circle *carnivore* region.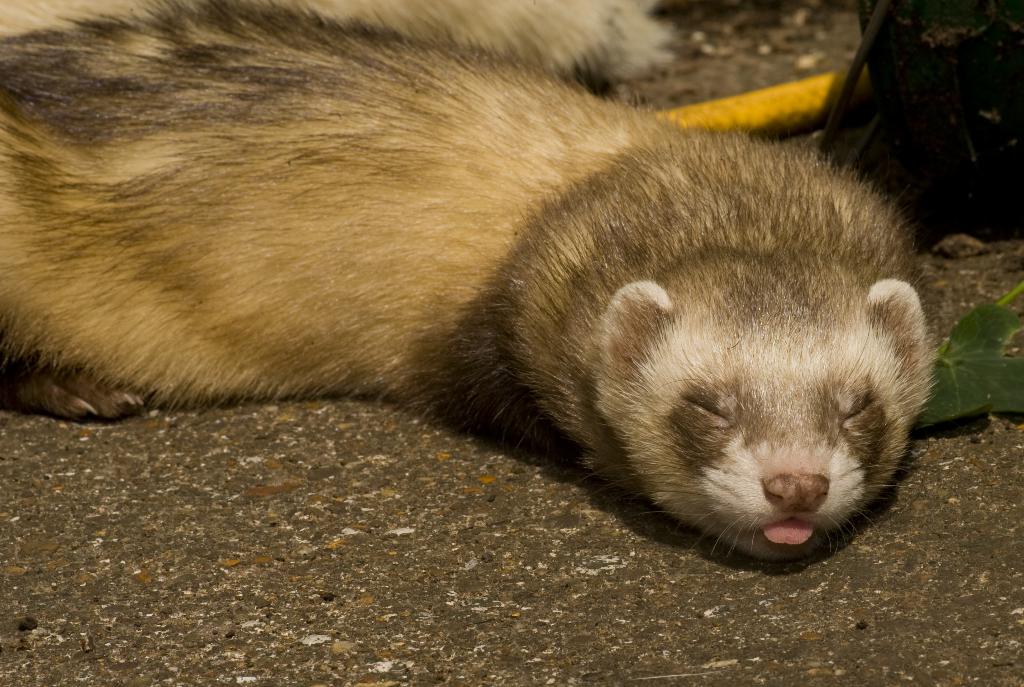
Region: box=[33, 22, 1023, 553].
